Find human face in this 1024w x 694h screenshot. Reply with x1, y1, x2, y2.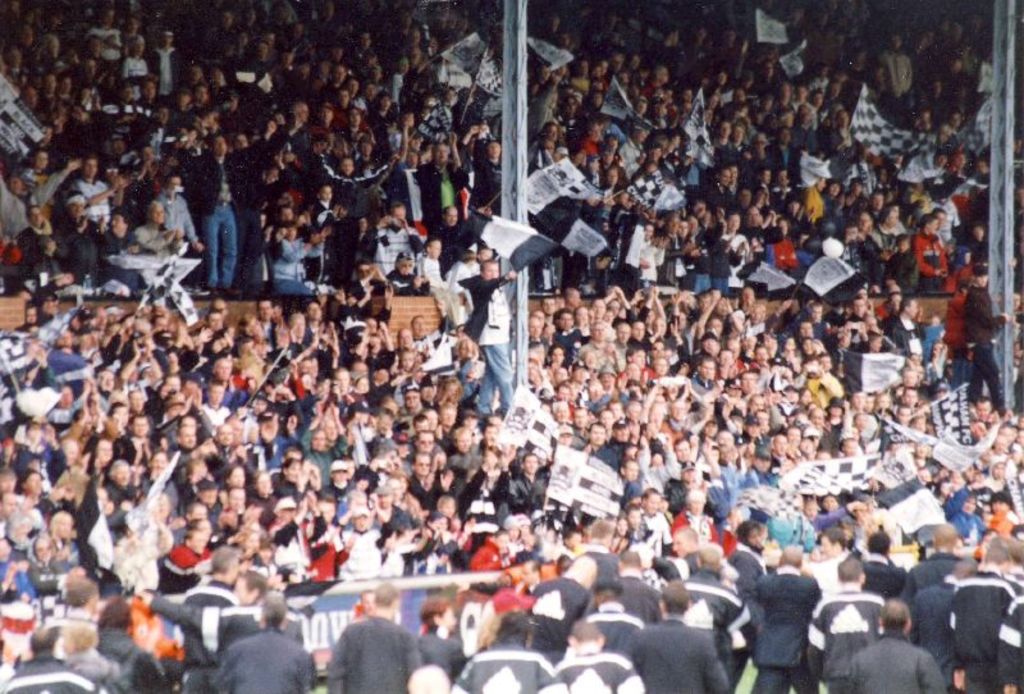
522, 562, 534, 584.
